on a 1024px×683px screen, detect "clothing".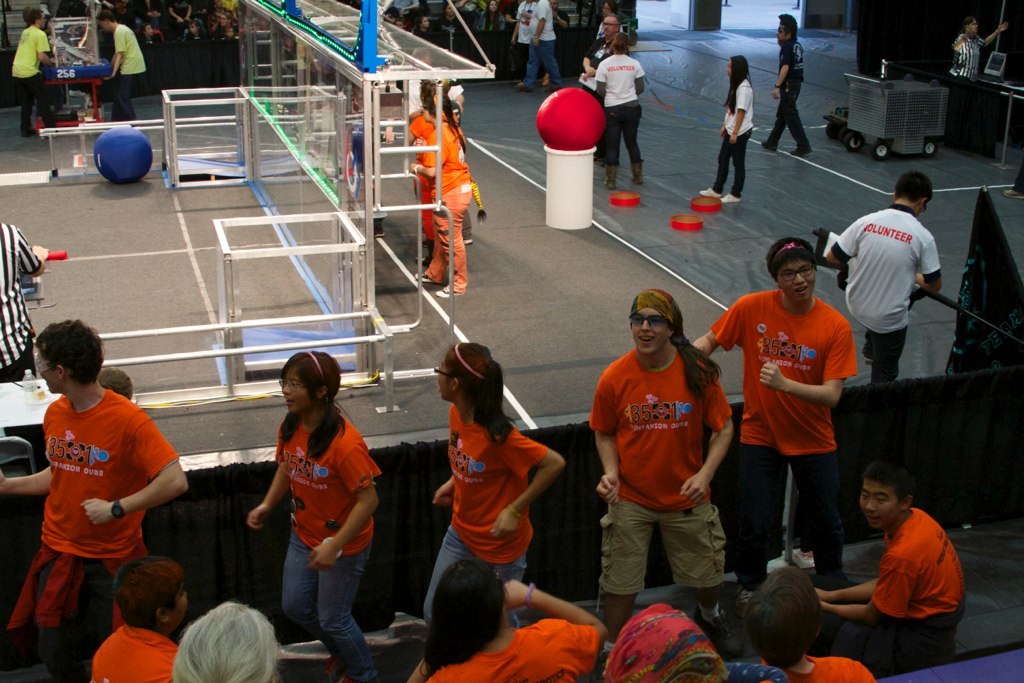
(x1=860, y1=494, x2=956, y2=665).
